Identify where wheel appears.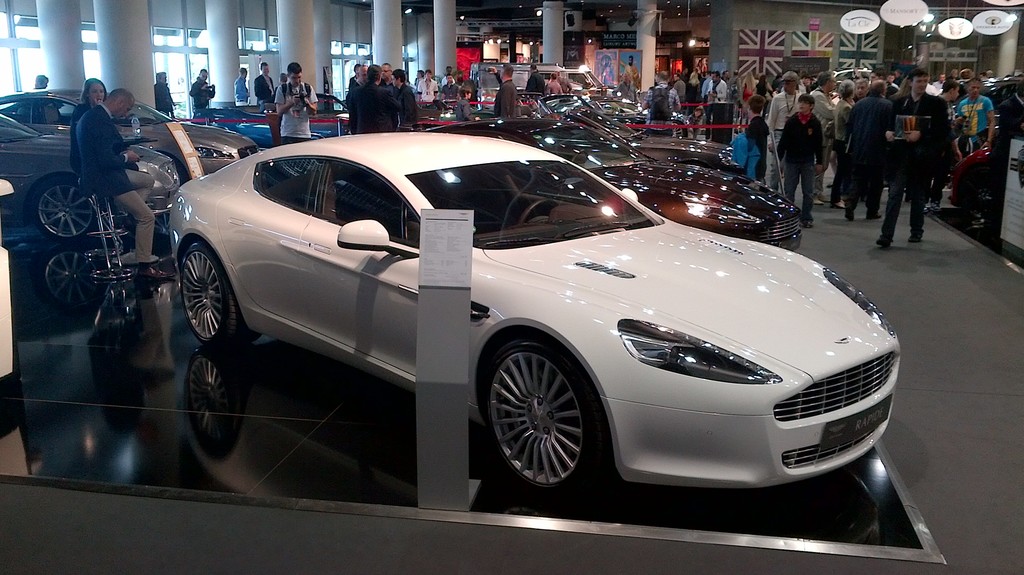
Appears at {"left": 513, "top": 201, "right": 558, "bottom": 227}.
